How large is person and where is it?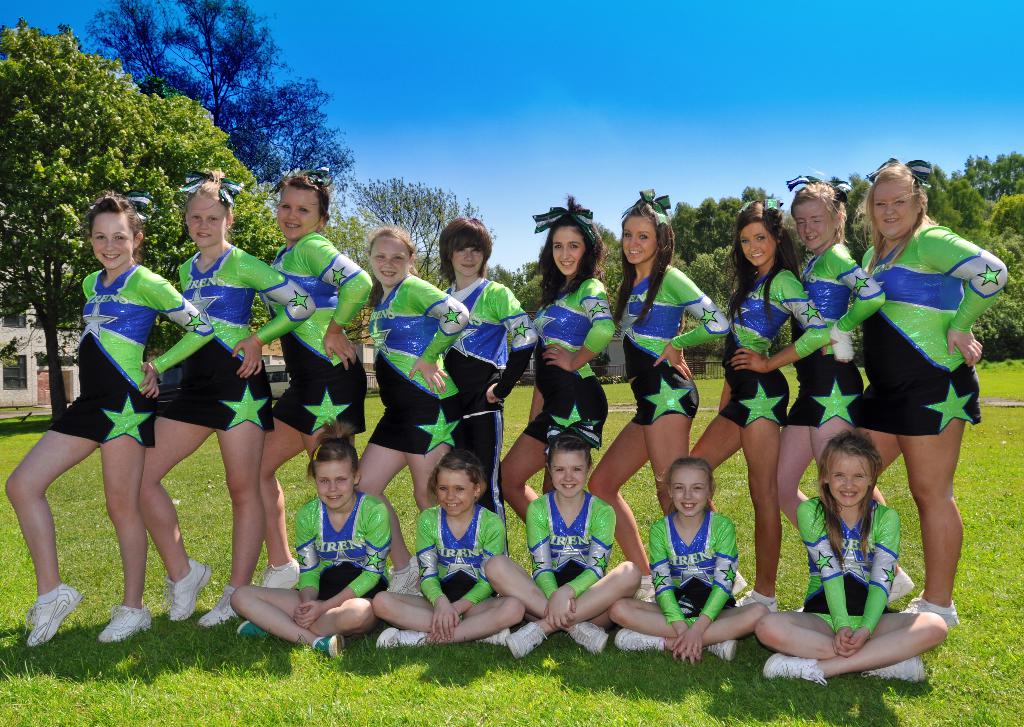
Bounding box: 614, 455, 788, 664.
